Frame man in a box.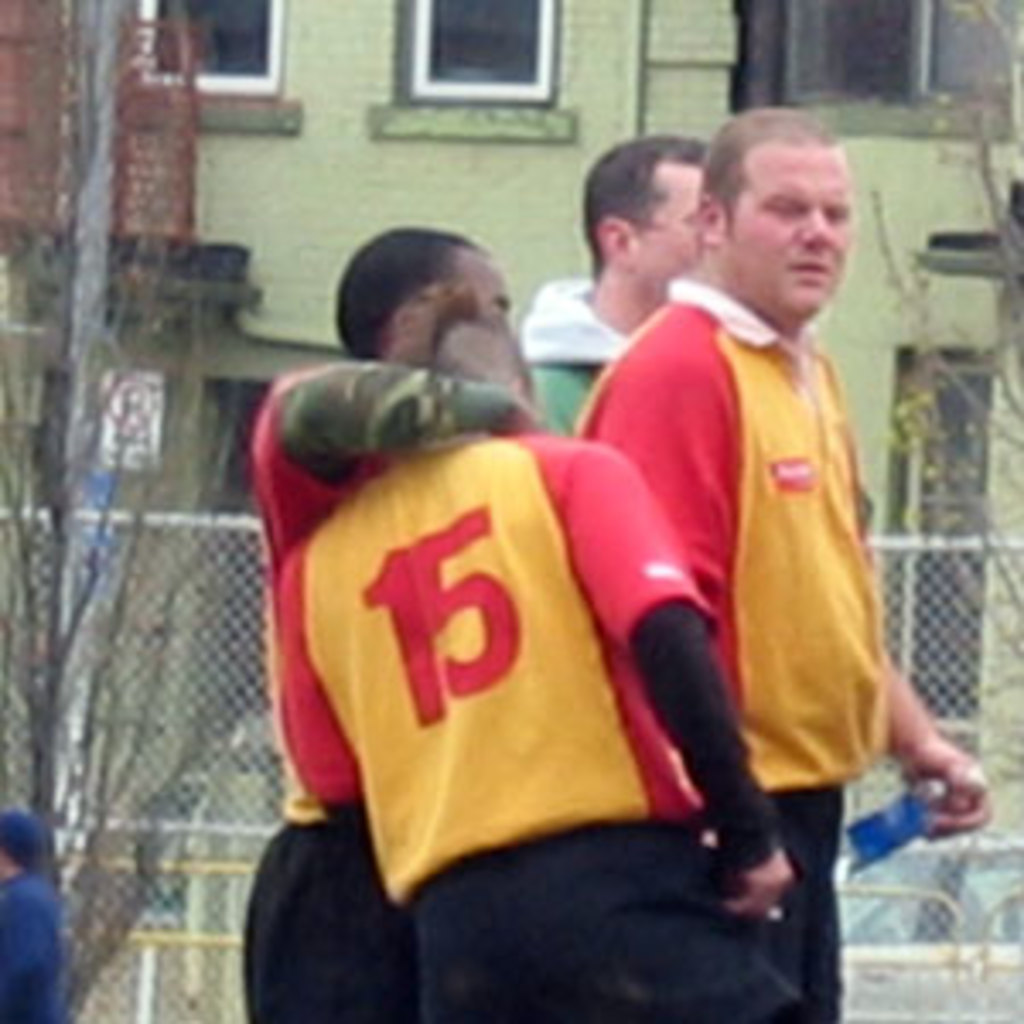
[276, 321, 809, 1021].
